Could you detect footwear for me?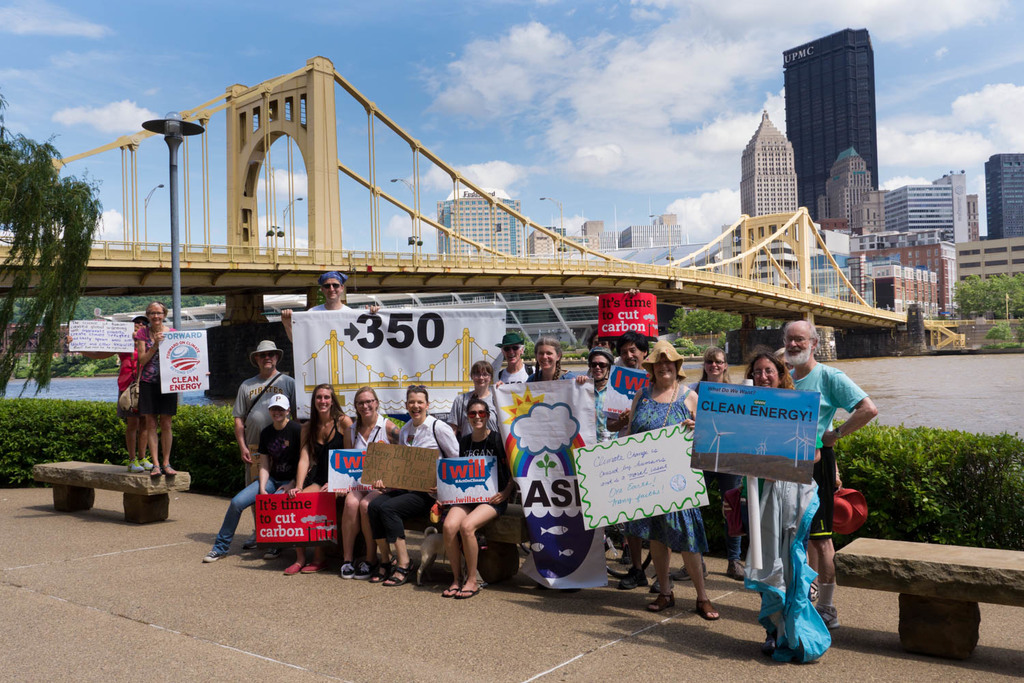
Detection result: region(302, 558, 326, 572).
